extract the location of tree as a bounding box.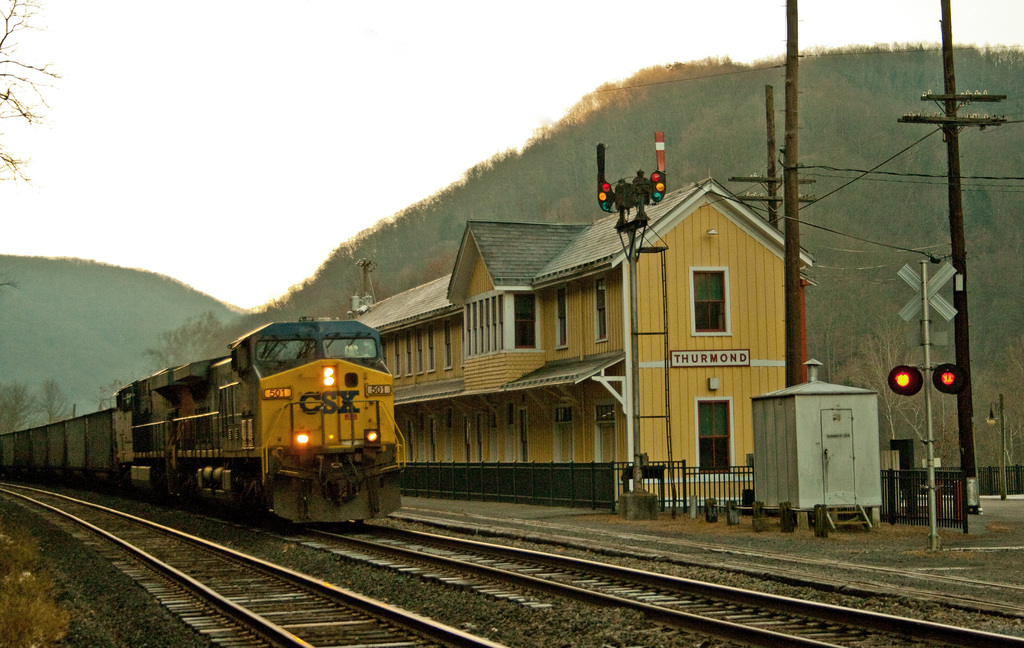
BBox(975, 368, 1023, 473).
